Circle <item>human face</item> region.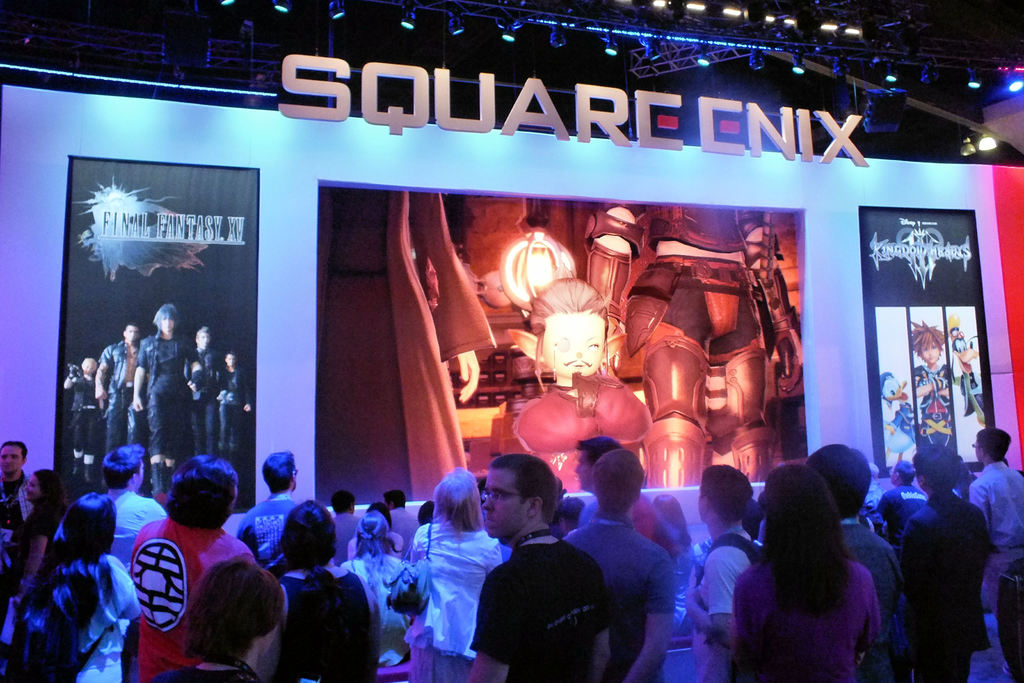
Region: left=160, top=316, right=174, bottom=334.
